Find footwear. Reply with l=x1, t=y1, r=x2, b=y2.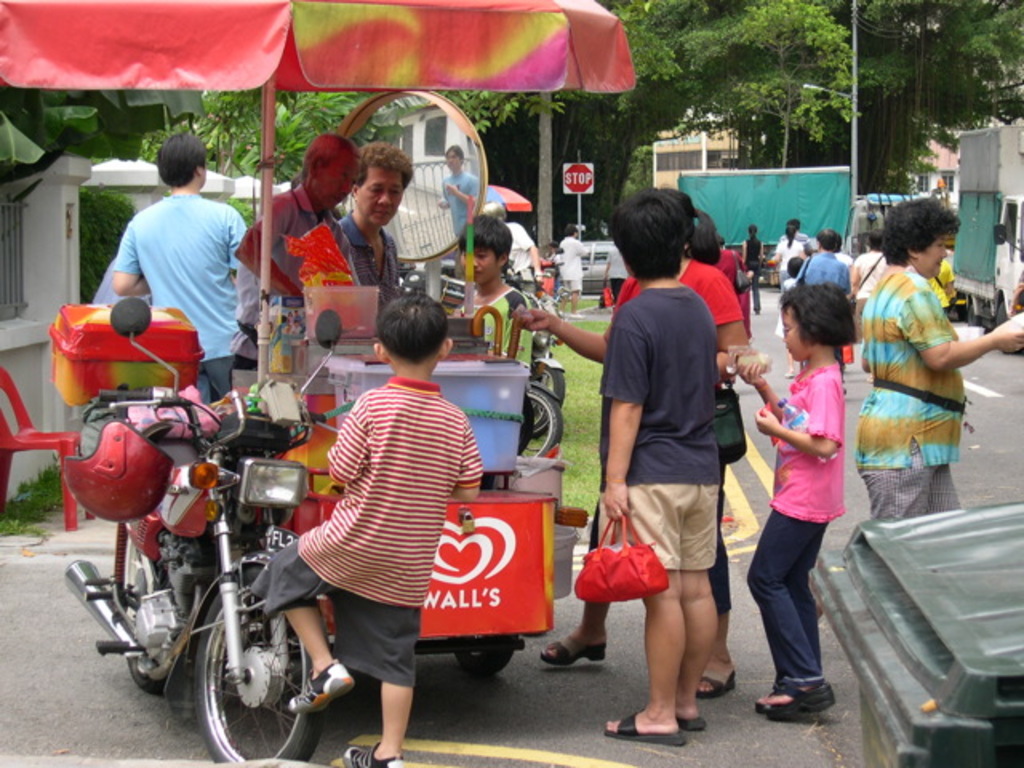
l=781, t=366, r=794, b=378.
